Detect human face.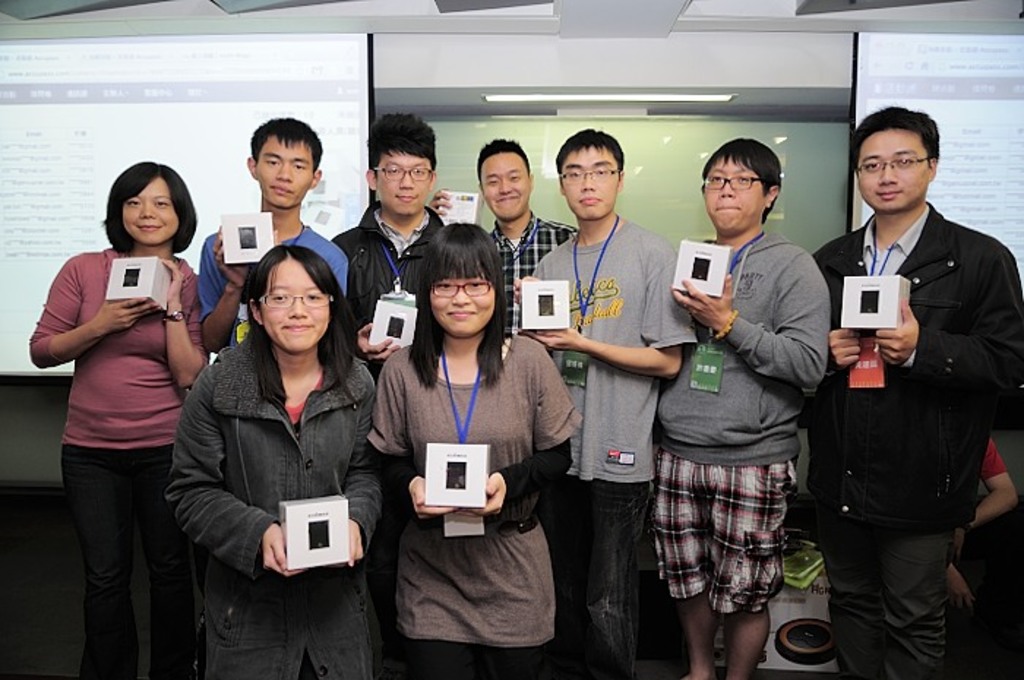
Detected at bbox=[486, 155, 528, 219].
